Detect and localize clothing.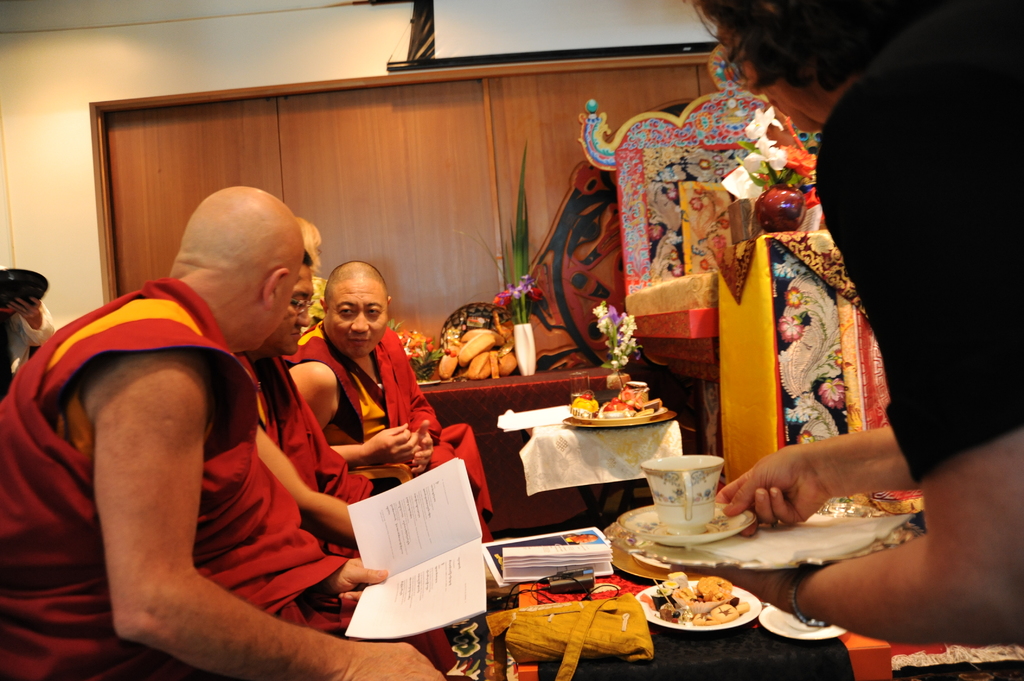
Localized at (x1=0, y1=276, x2=343, y2=680).
